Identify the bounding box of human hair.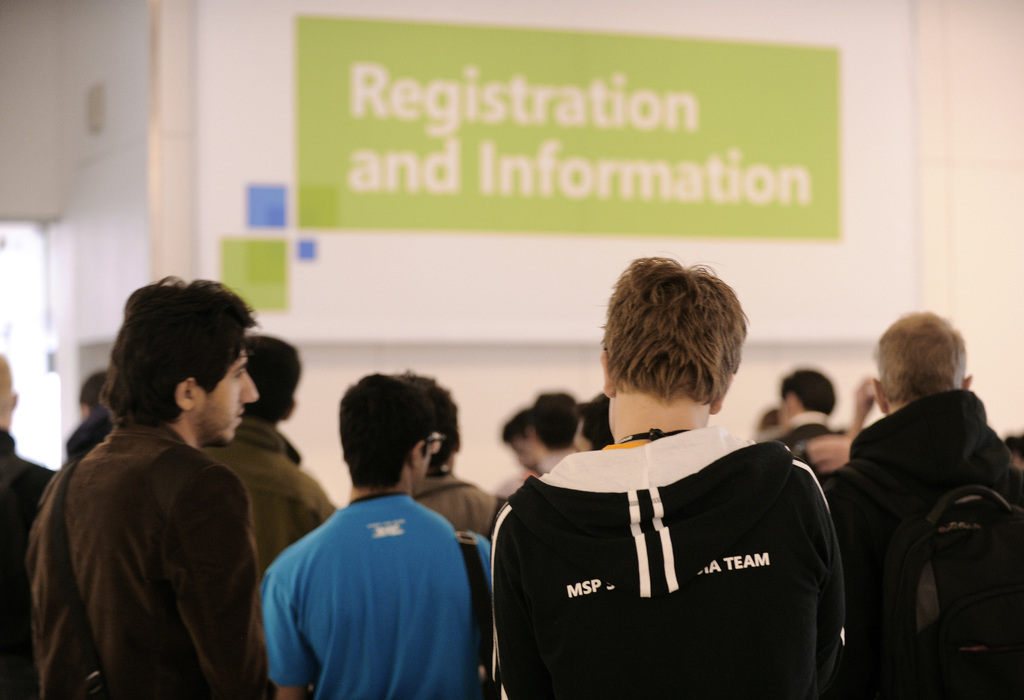
left=82, top=374, right=106, bottom=408.
